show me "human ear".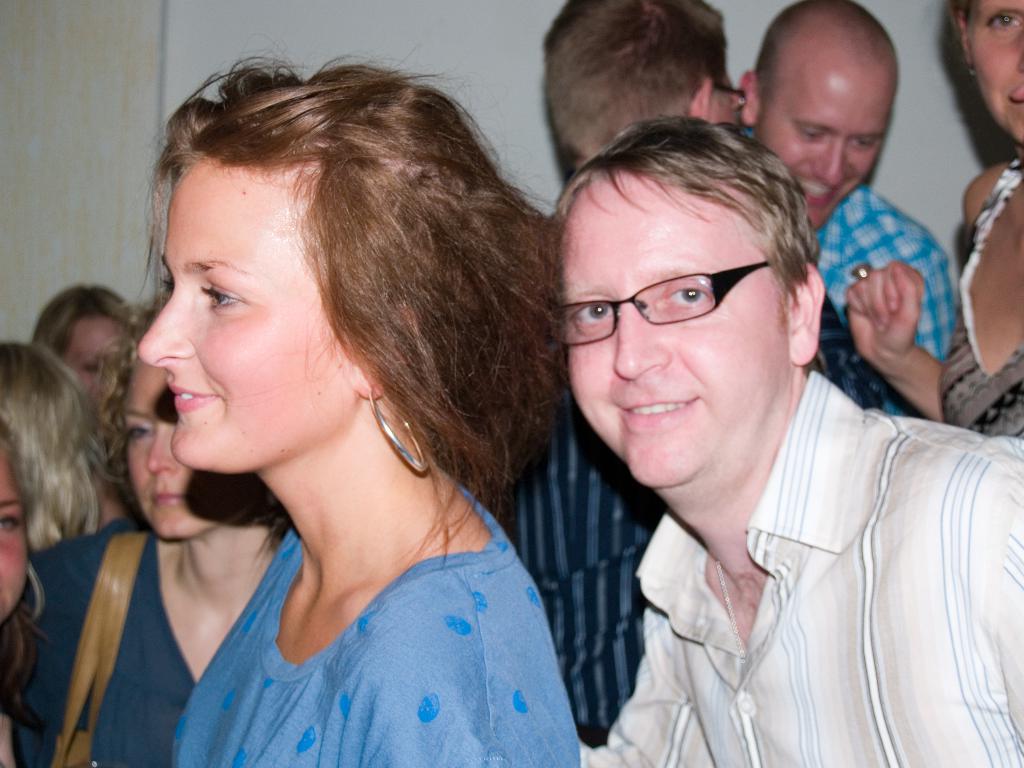
"human ear" is here: box=[957, 11, 968, 69].
